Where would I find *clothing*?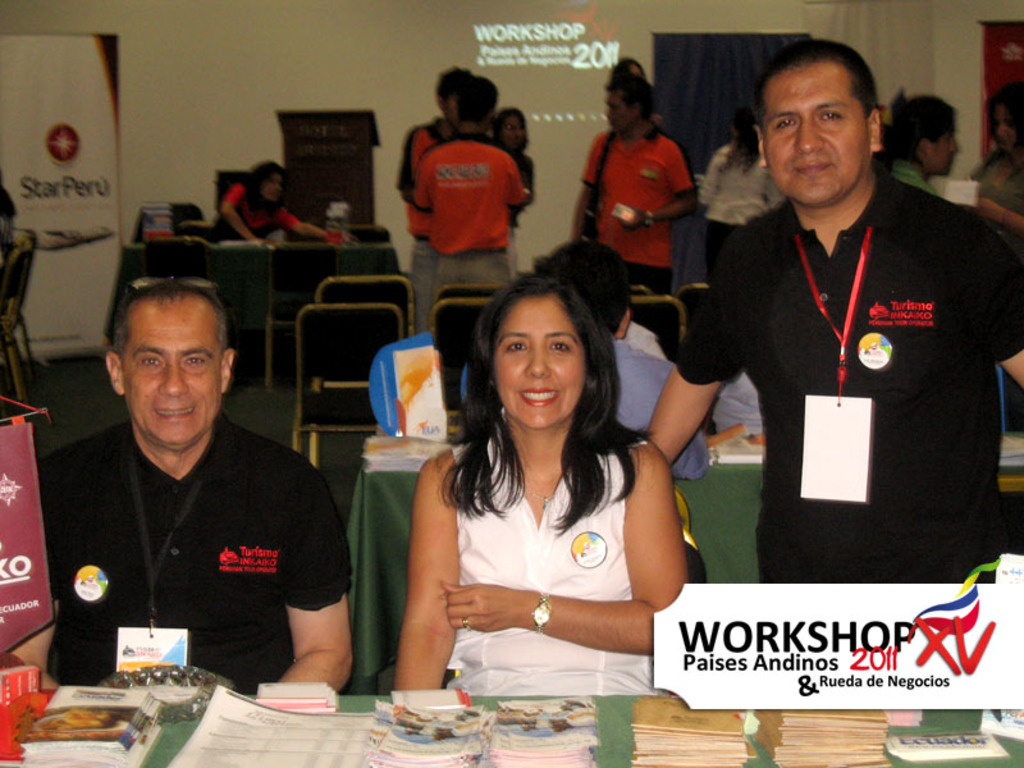
At 713,378,767,442.
